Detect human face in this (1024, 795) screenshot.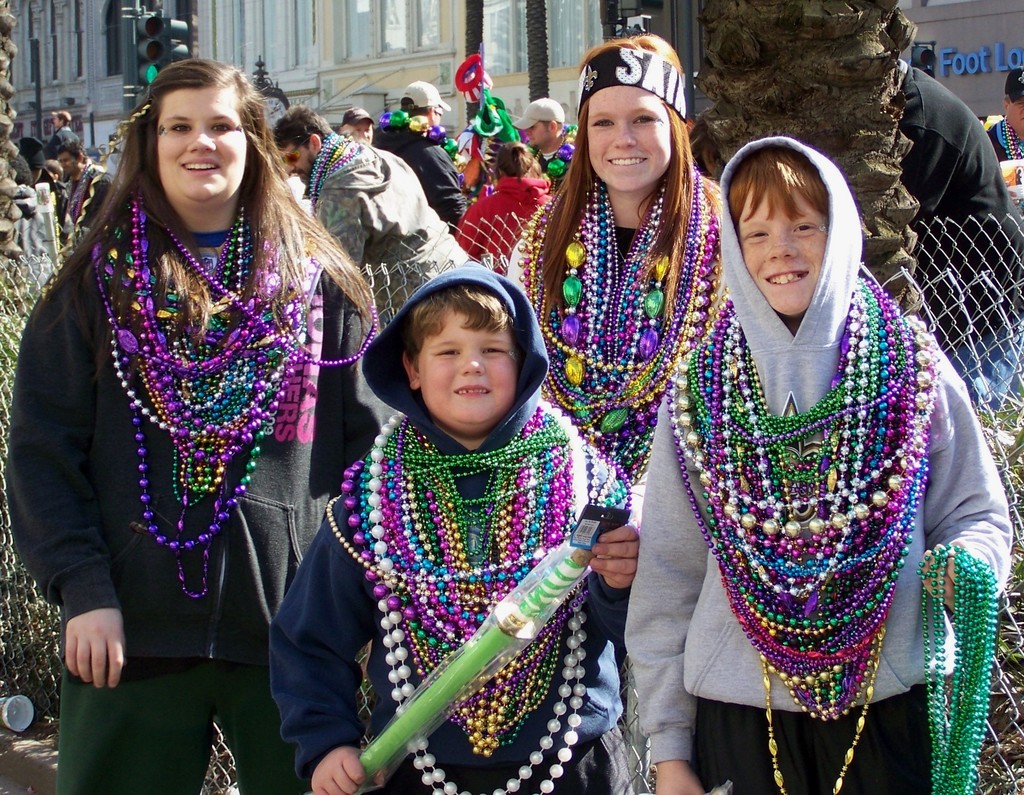
Detection: [x1=410, y1=302, x2=516, y2=433].
